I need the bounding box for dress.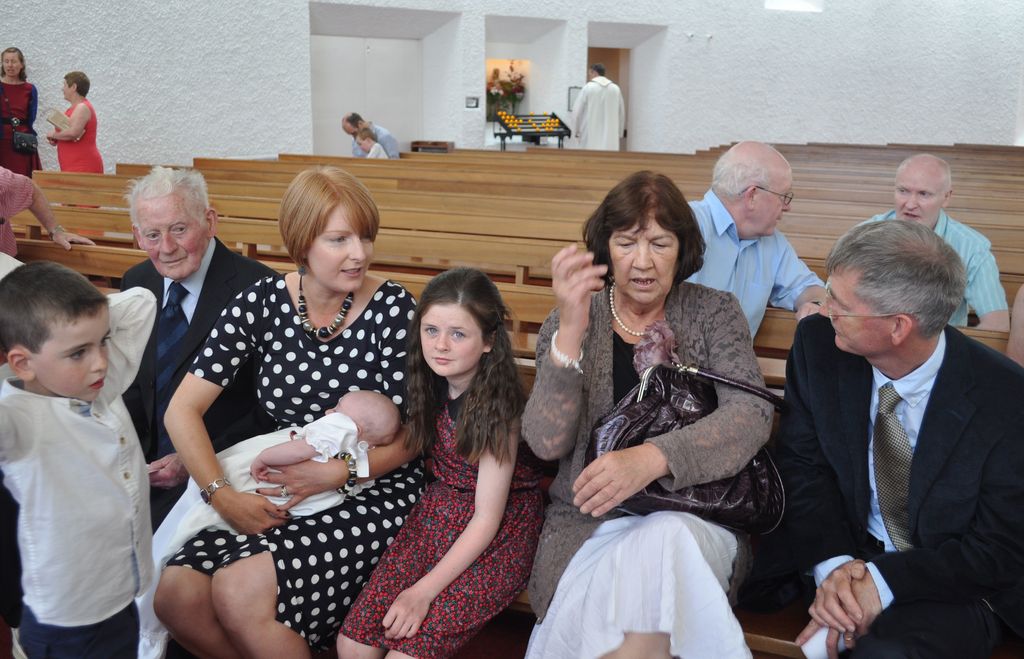
Here it is: 0 78 48 181.
